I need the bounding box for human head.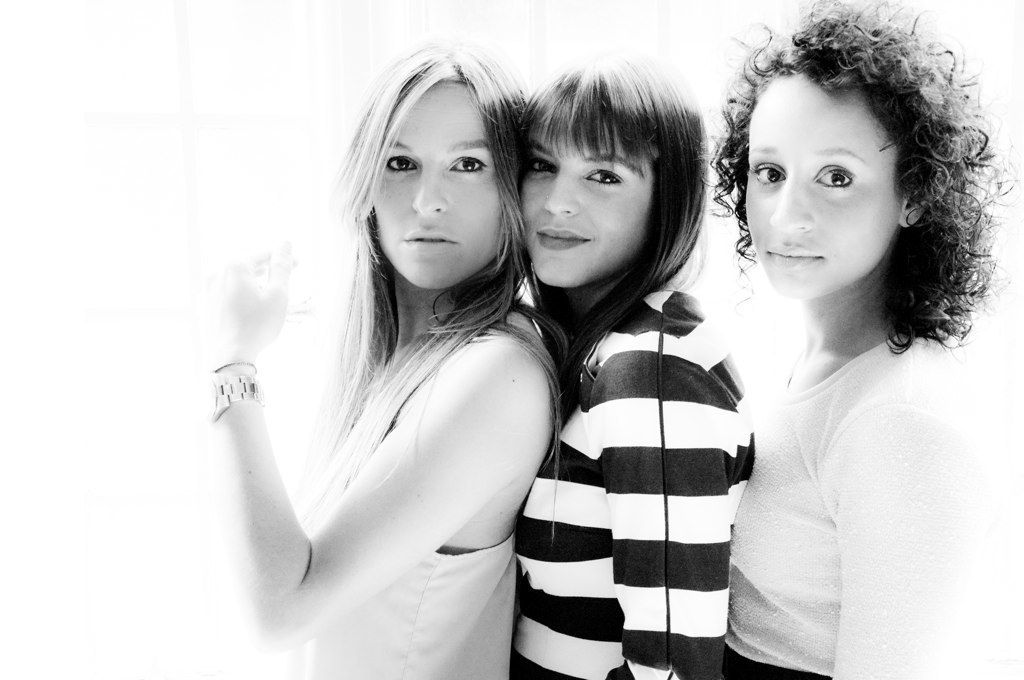
Here it is: <box>334,30,546,325</box>.
